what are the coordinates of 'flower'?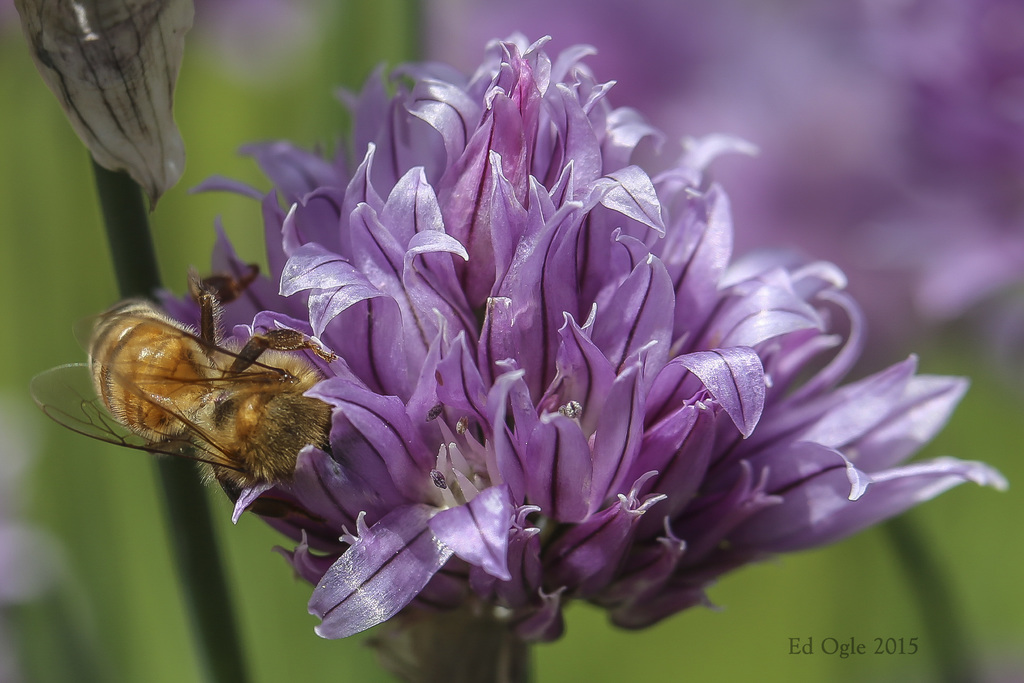
{"left": 157, "top": 61, "right": 926, "bottom": 653}.
